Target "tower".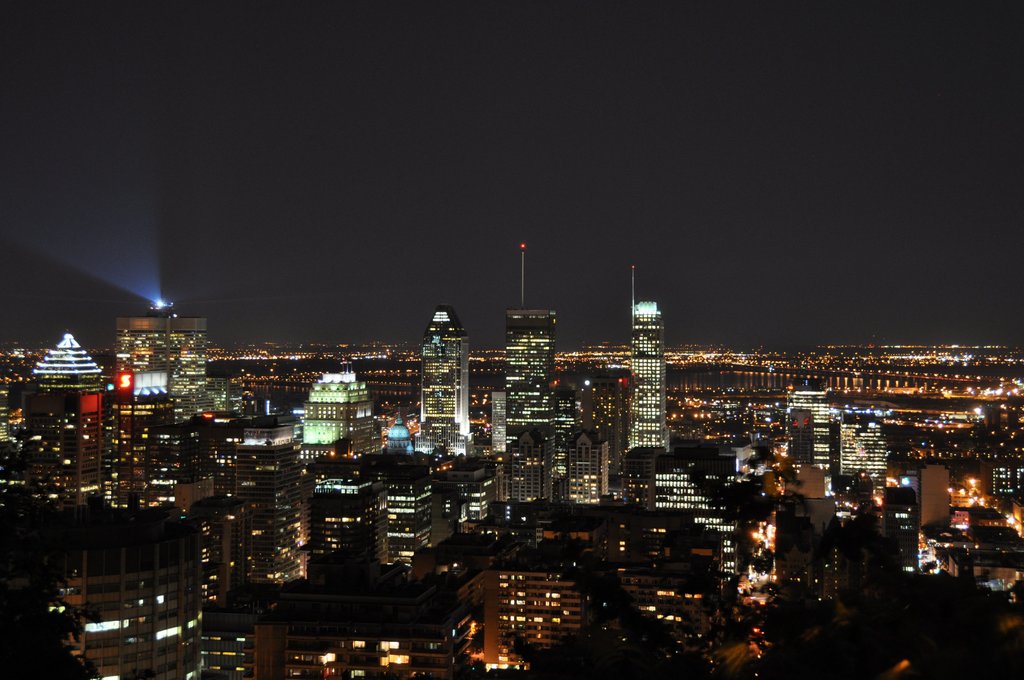
Target region: 22, 387, 101, 512.
